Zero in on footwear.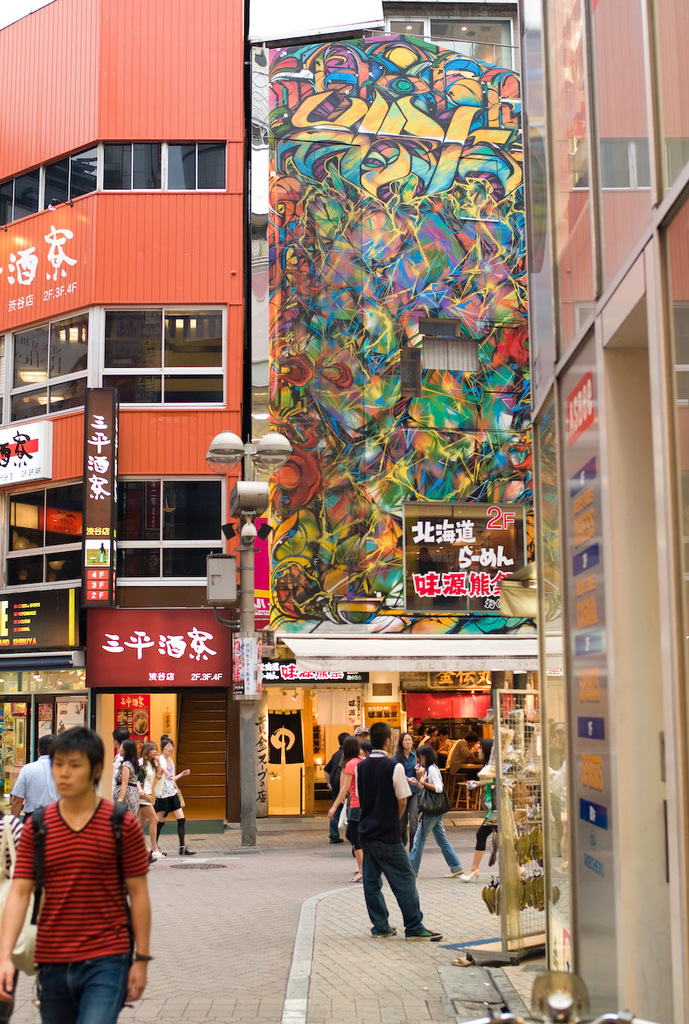
Zeroed in: l=182, t=848, r=200, b=853.
